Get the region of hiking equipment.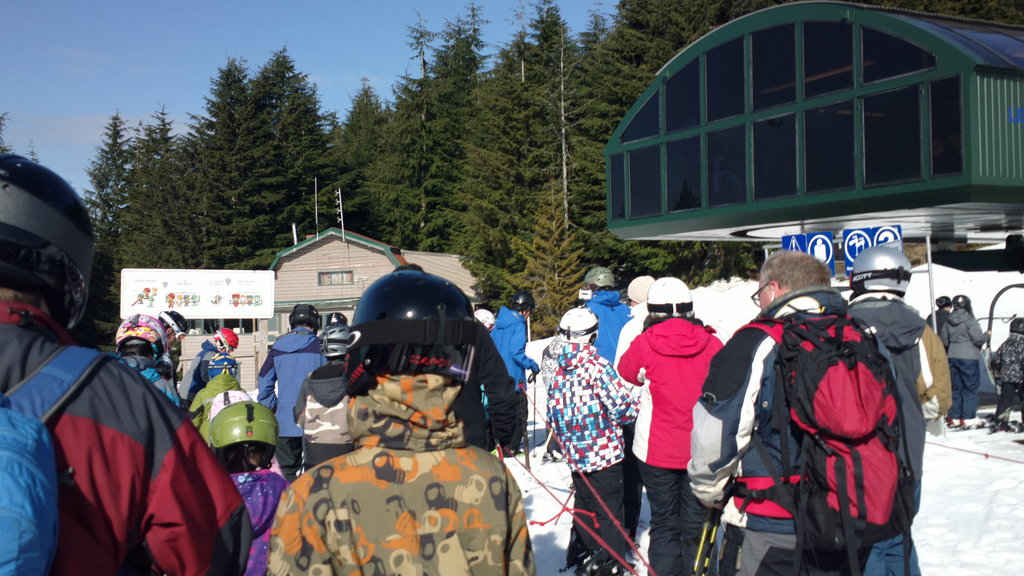
553,303,601,348.
